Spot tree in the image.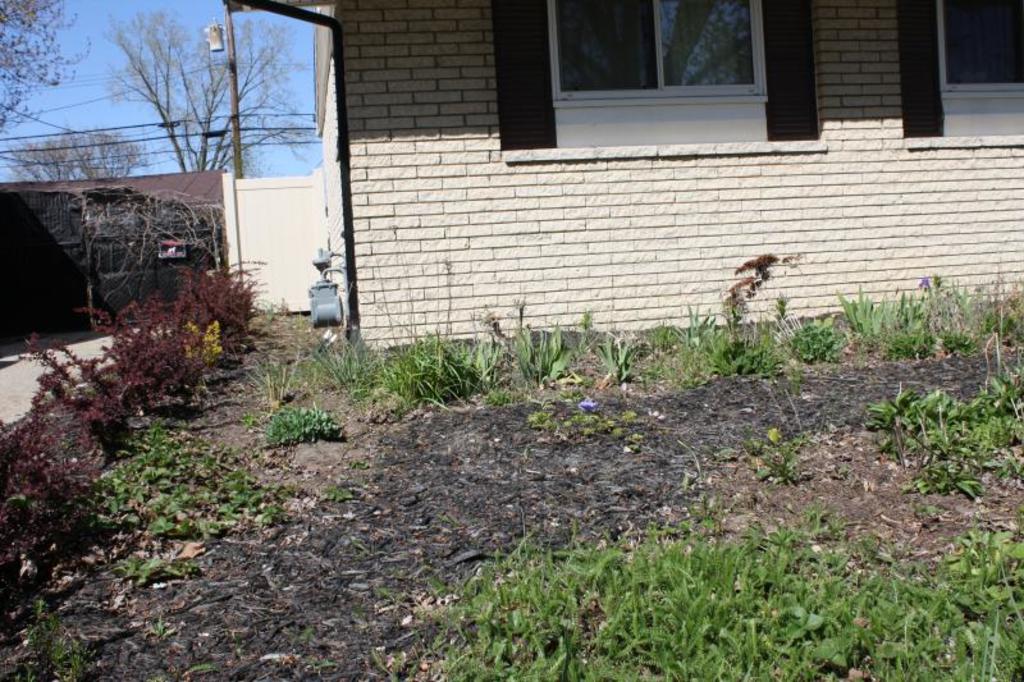
tree found at Rect(100, 28, 284, 196).
